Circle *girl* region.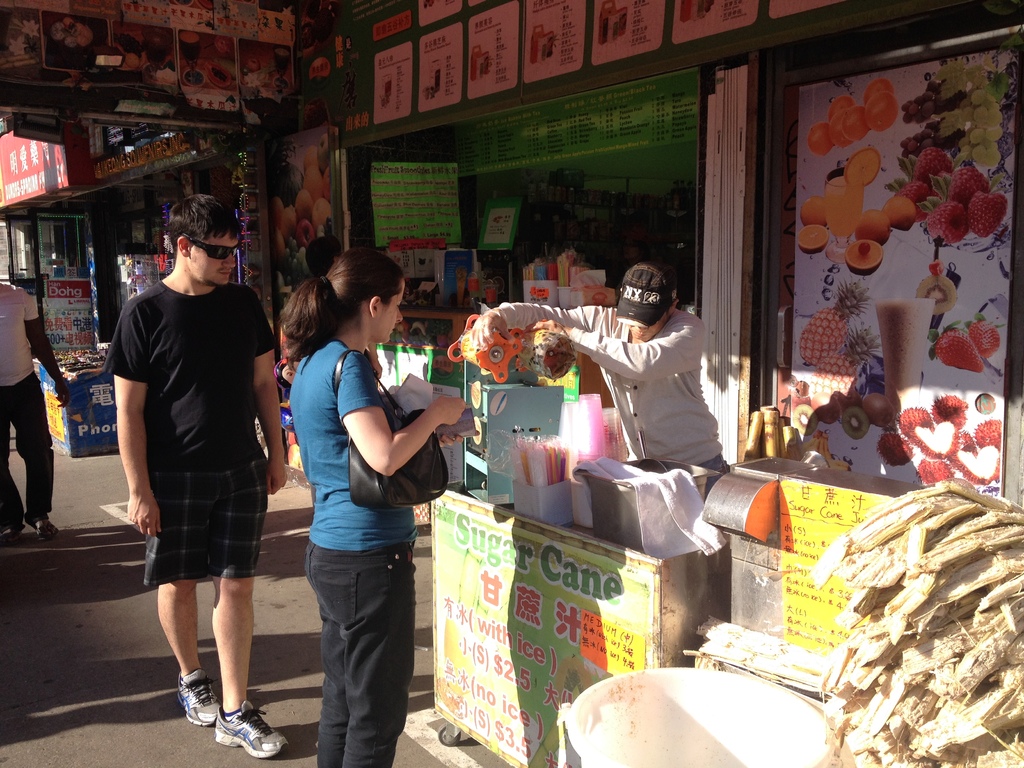
Region: (left=274, top=245, right=467, bottom=767).
